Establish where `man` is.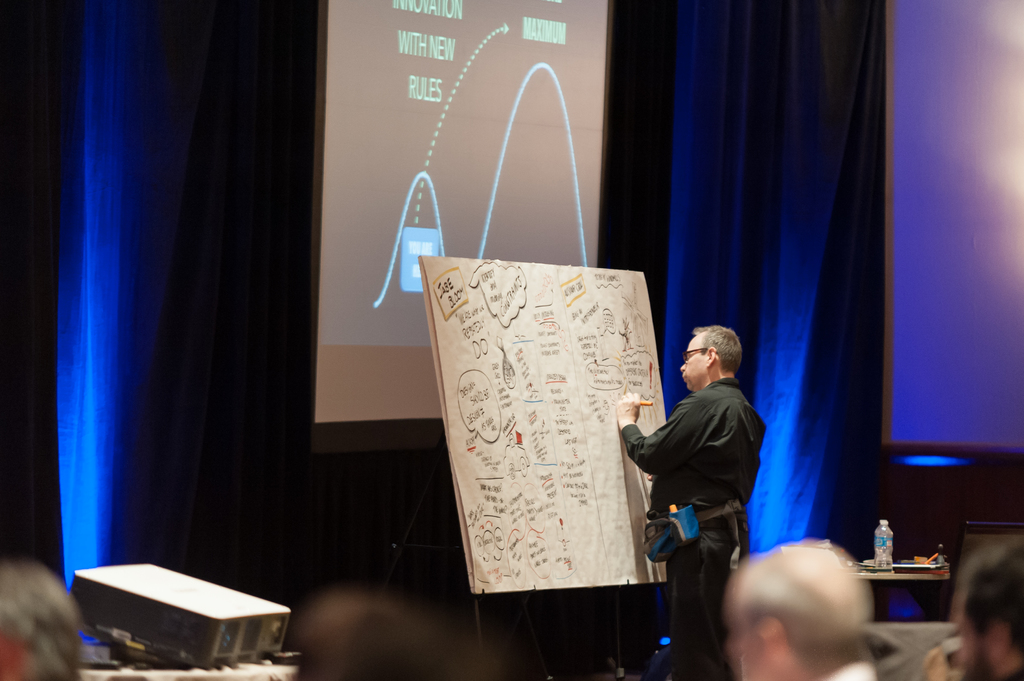
Established at [616,326,772,680].
